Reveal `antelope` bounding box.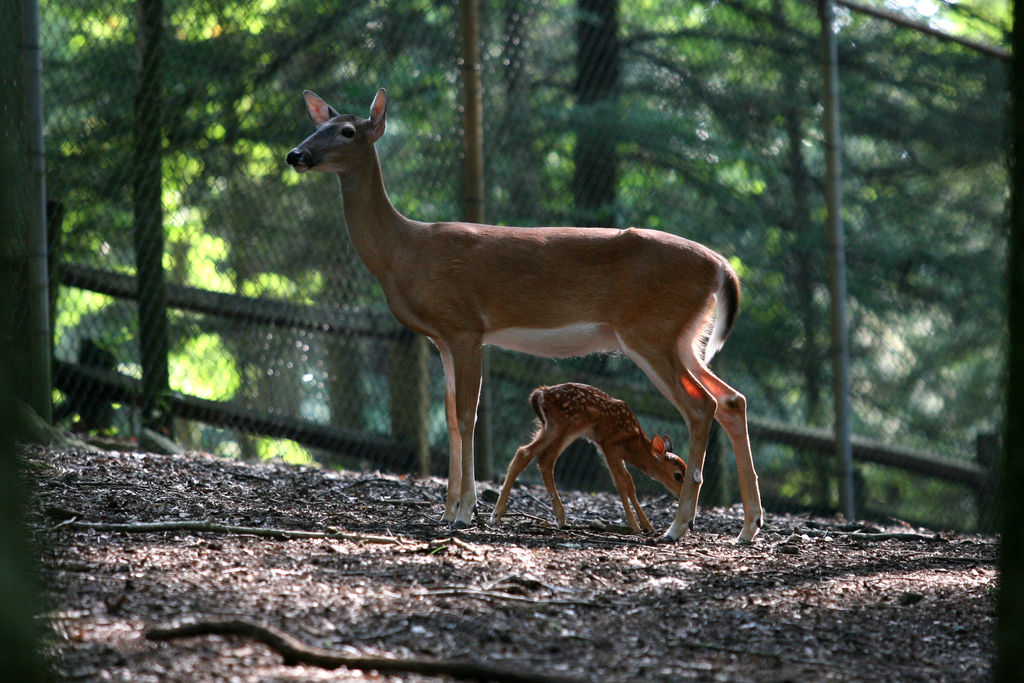
Revealed: bbox=[488, 382, 687, 538].
